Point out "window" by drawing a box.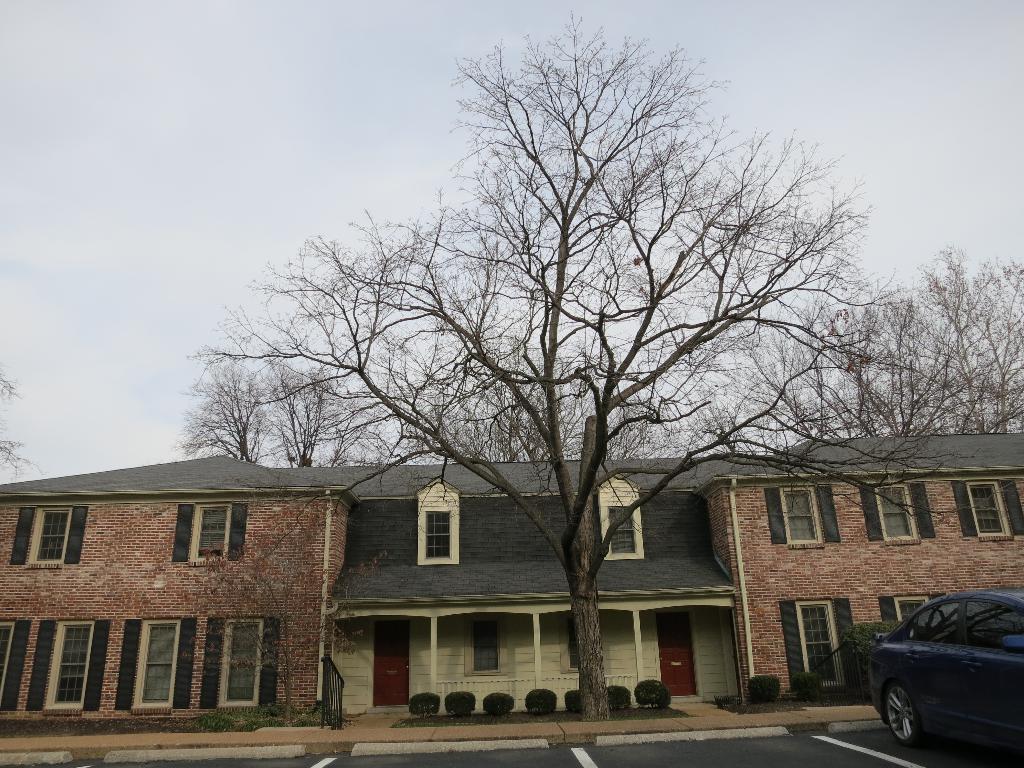
locate(6, 506, 91, 570).
